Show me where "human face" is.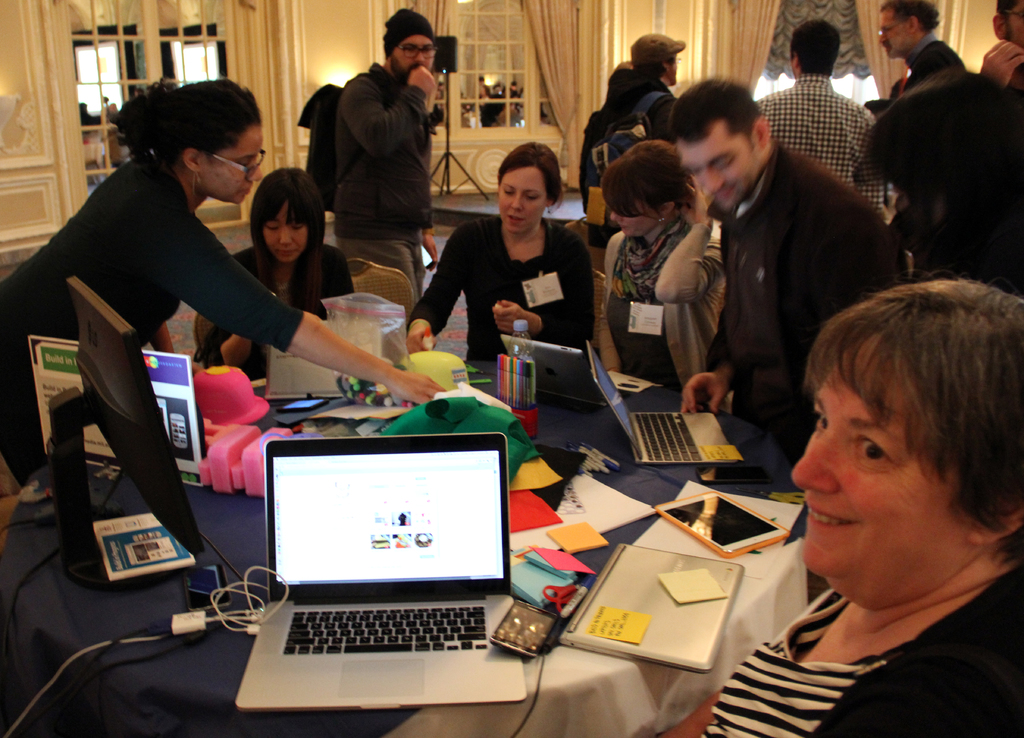
"human face" is at (left=499, top=166, right=548, bottom=234).
